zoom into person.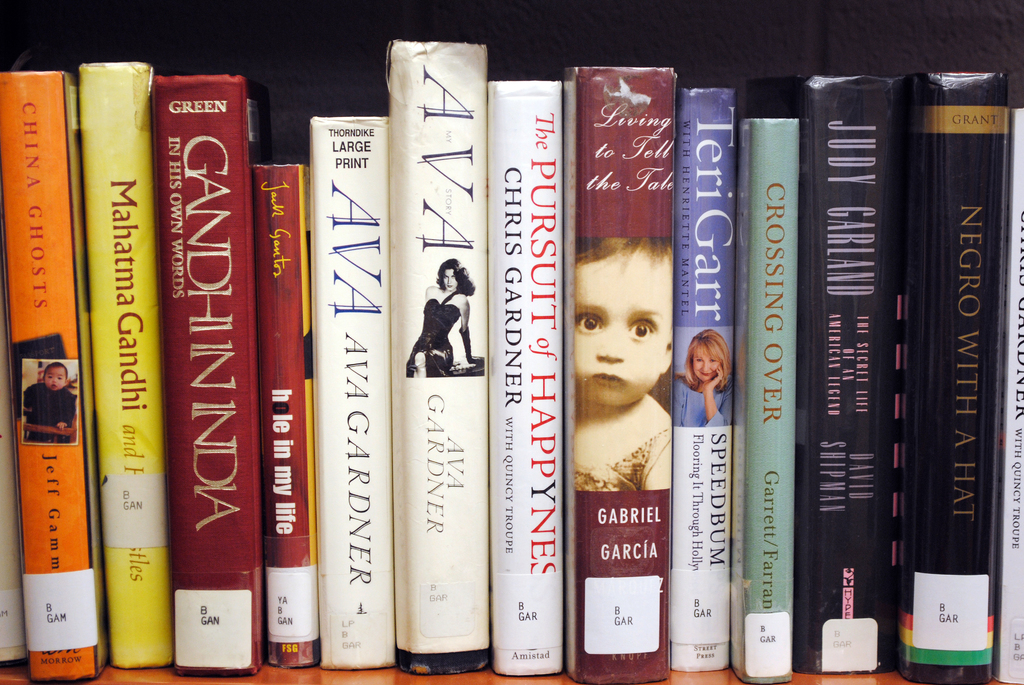
Zoom target: x1=405 y1=258 x2=475 y2=379.
